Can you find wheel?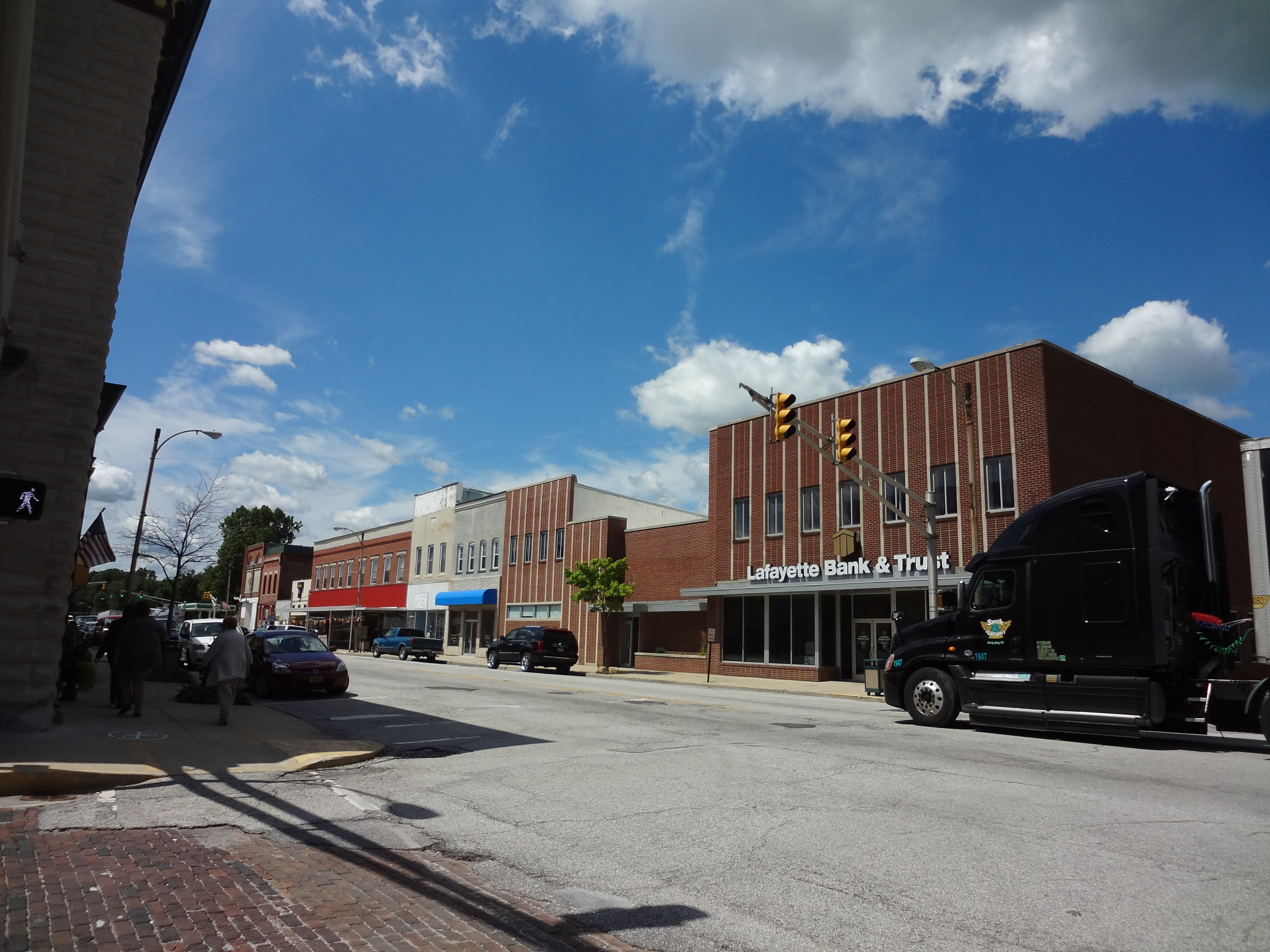
Yes, bounding box: left=109, top=178, right=112, bottom=182.
